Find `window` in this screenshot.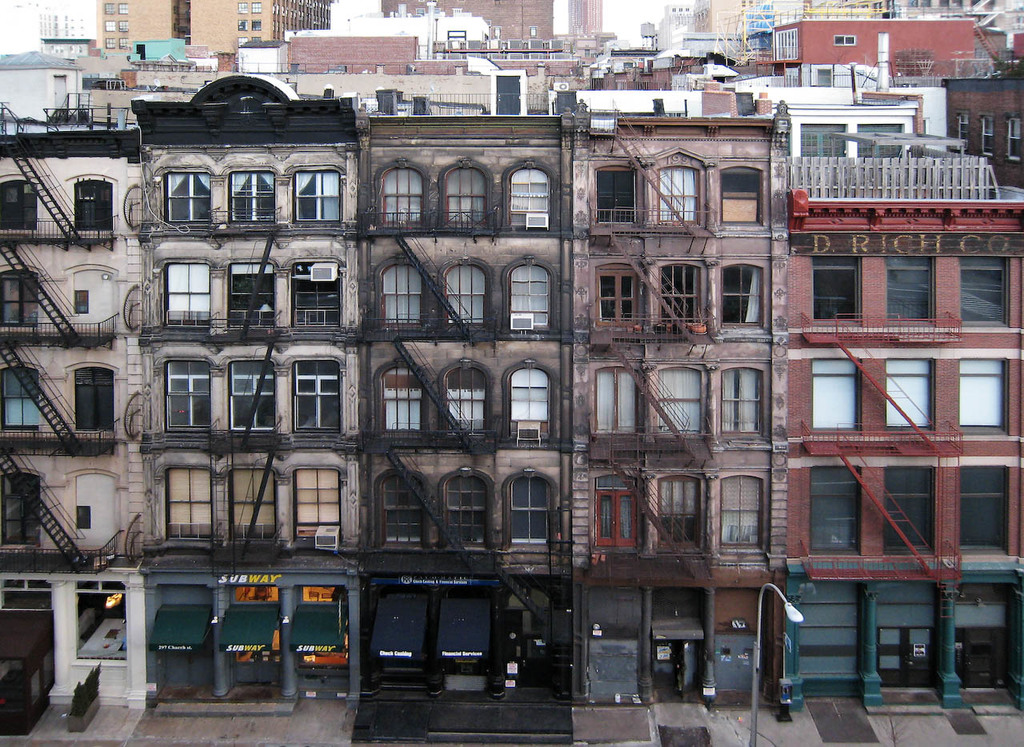
The bounding box for `window` is {"x1": 151, "y1": 254, "x2": 217, "y2": 330}.
